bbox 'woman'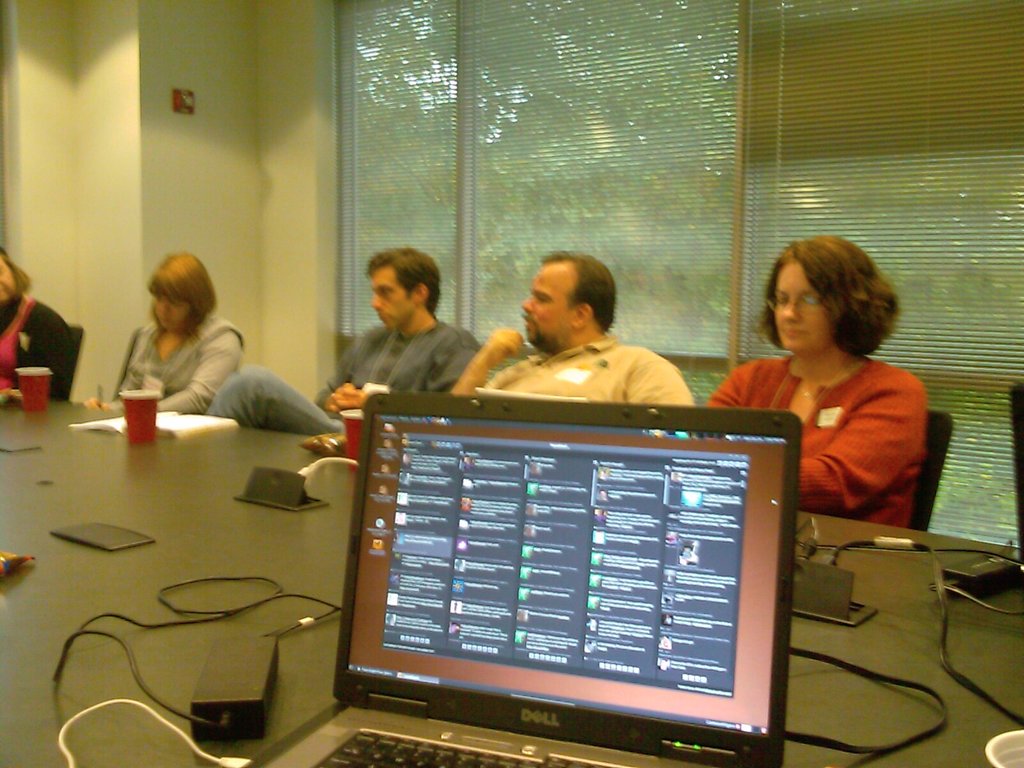
box=[81, 250, 245, 417]
